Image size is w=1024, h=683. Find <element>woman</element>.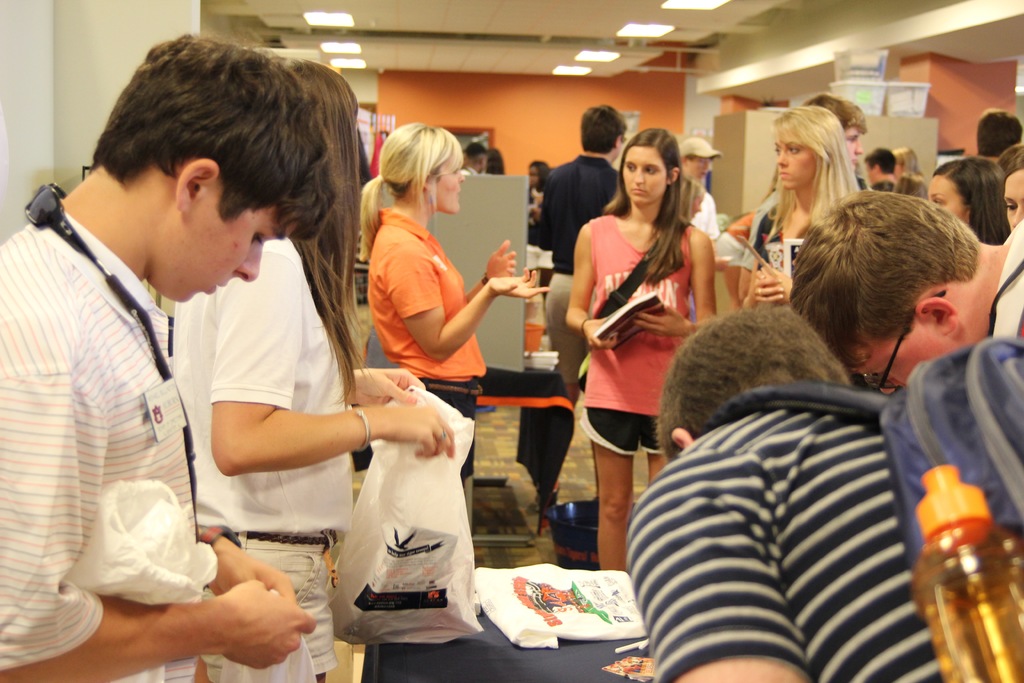
bbox=(163, 54, 454, 682).
